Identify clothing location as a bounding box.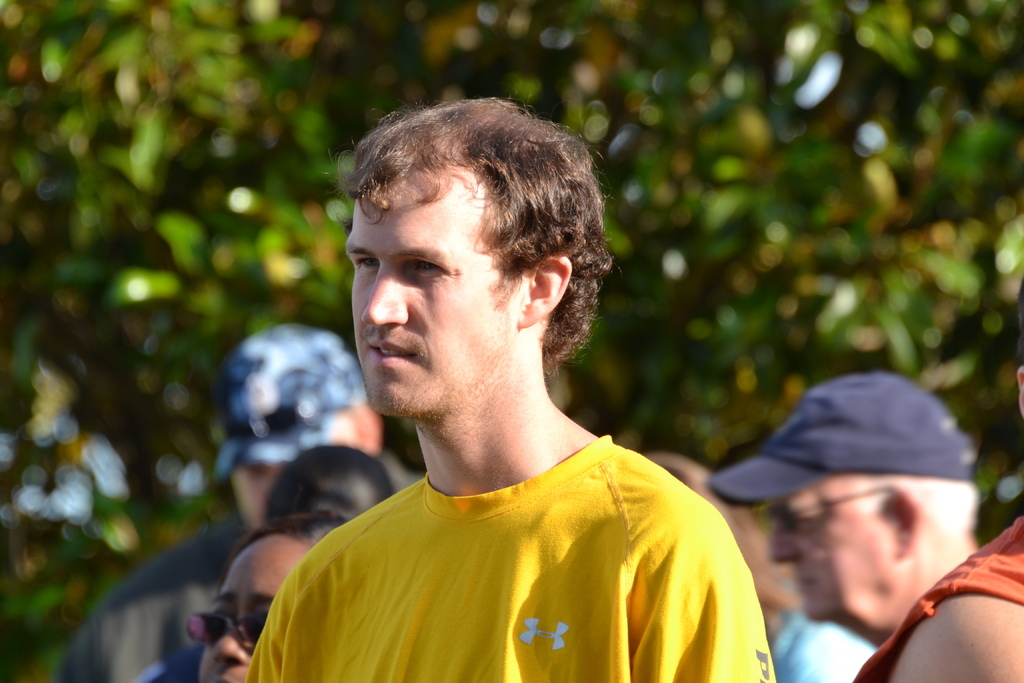
[247, 393, 755, 677].
